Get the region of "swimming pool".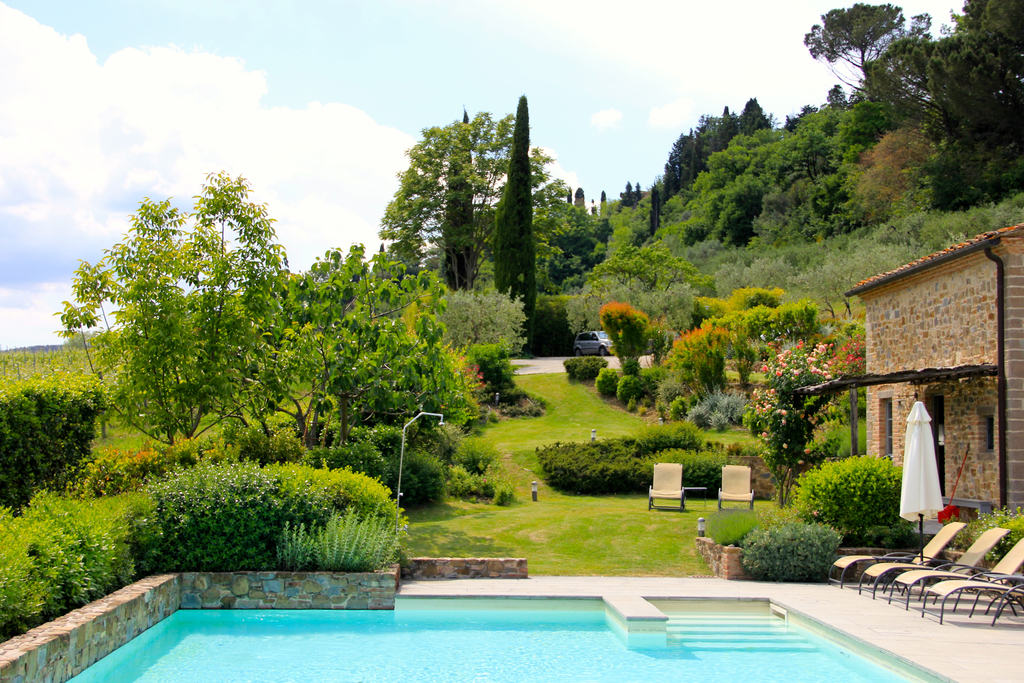
108/547/951/666.
